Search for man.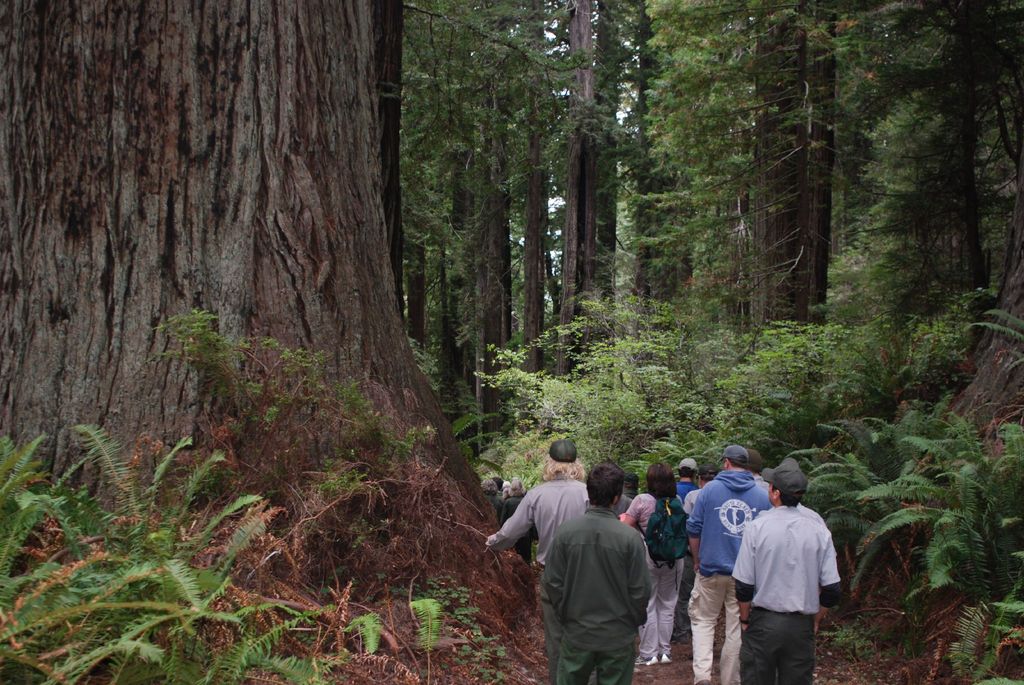
Found at detection(486, 442, 597, 684).
